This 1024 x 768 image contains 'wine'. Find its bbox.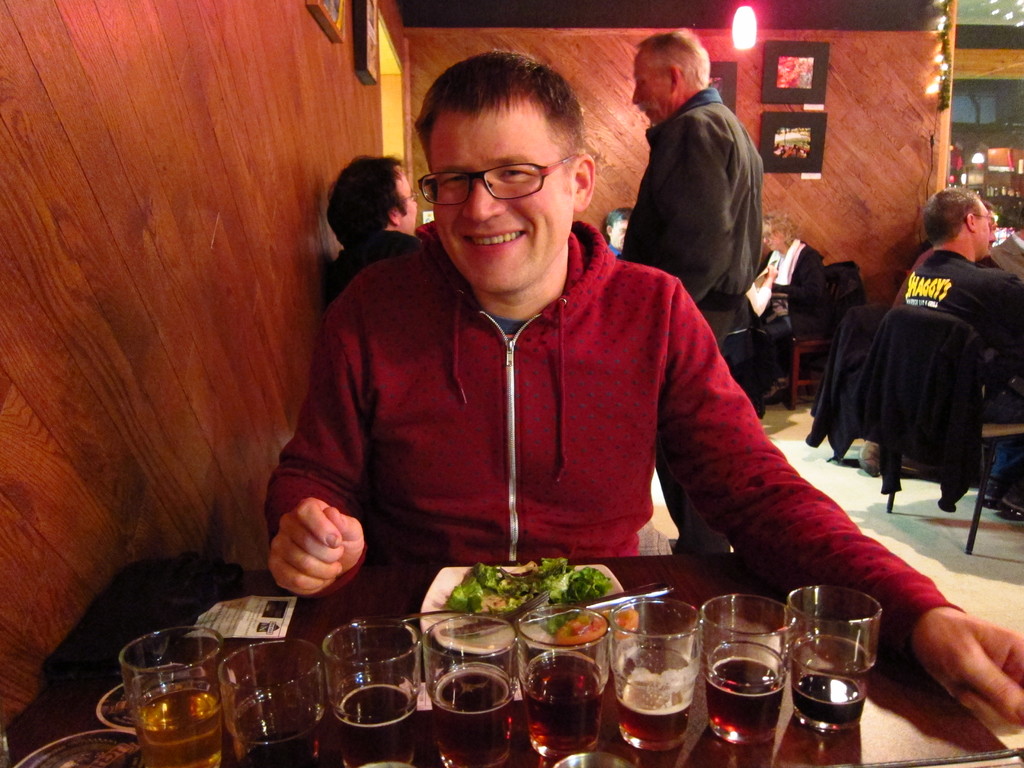
(left=333, top=682, right=419, bottom=766).
